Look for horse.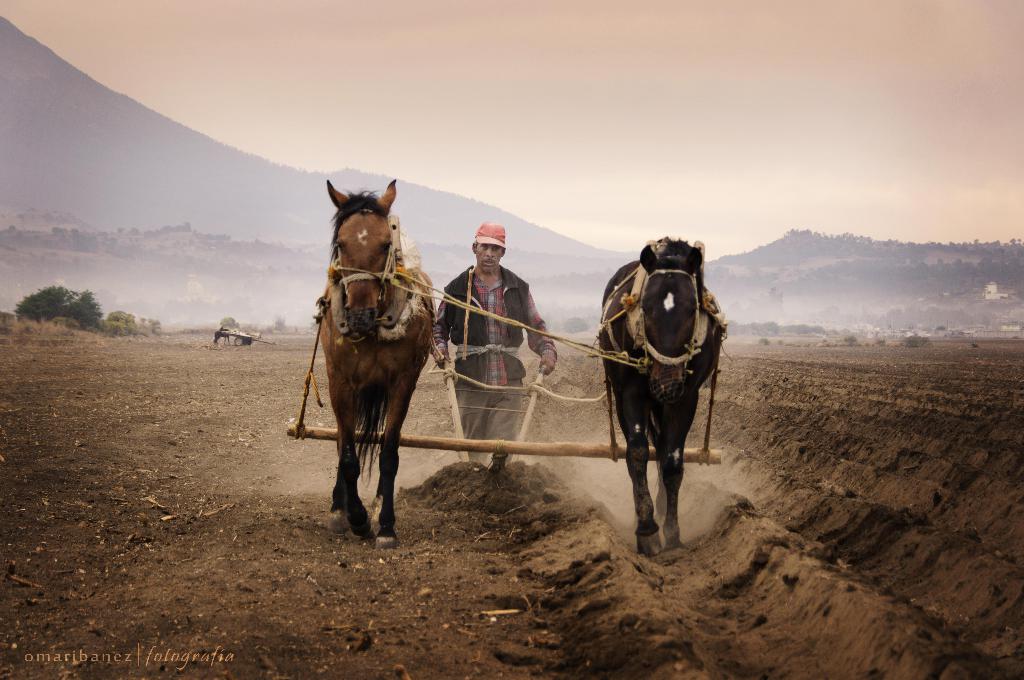
Found: locate(316, 180, 435, 551).
